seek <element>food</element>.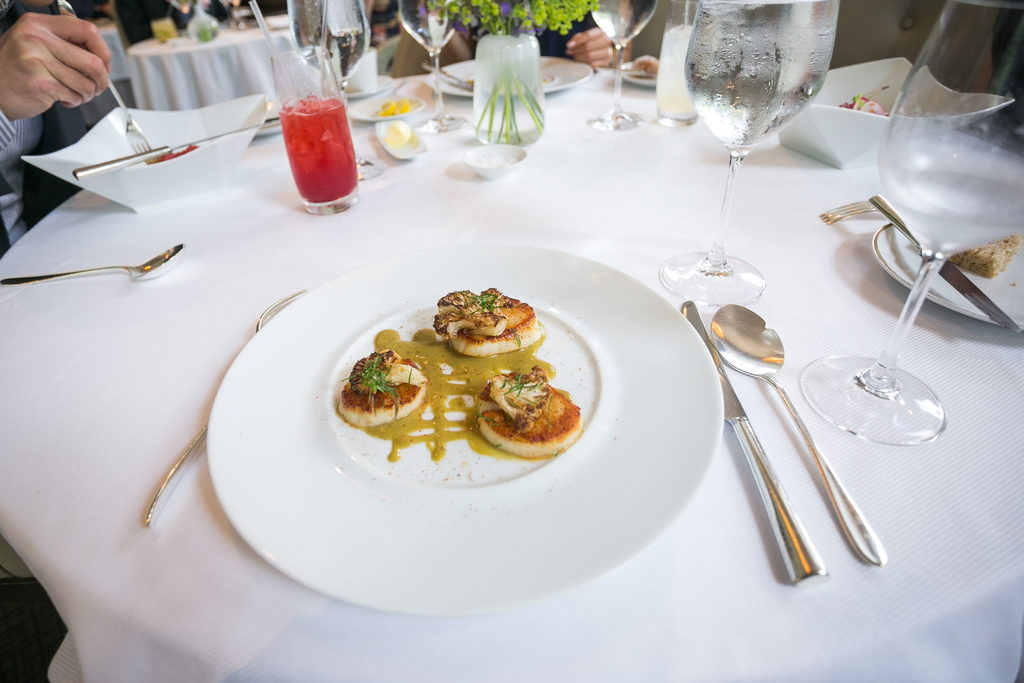
left=428, top=284, right=543, bottom=363.
